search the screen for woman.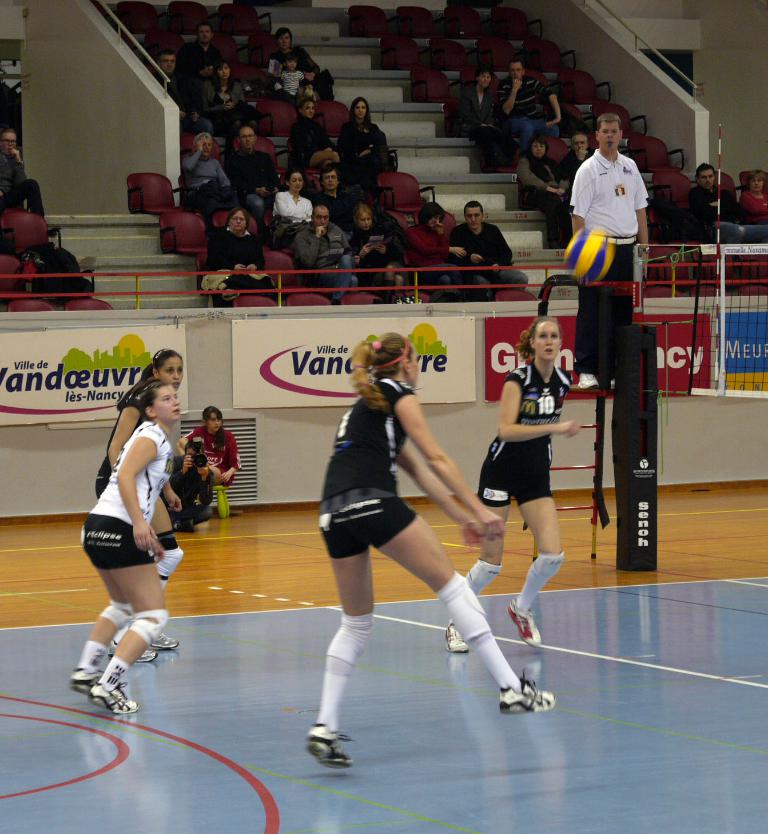
Found at rect(264, 24, 328, 102).
